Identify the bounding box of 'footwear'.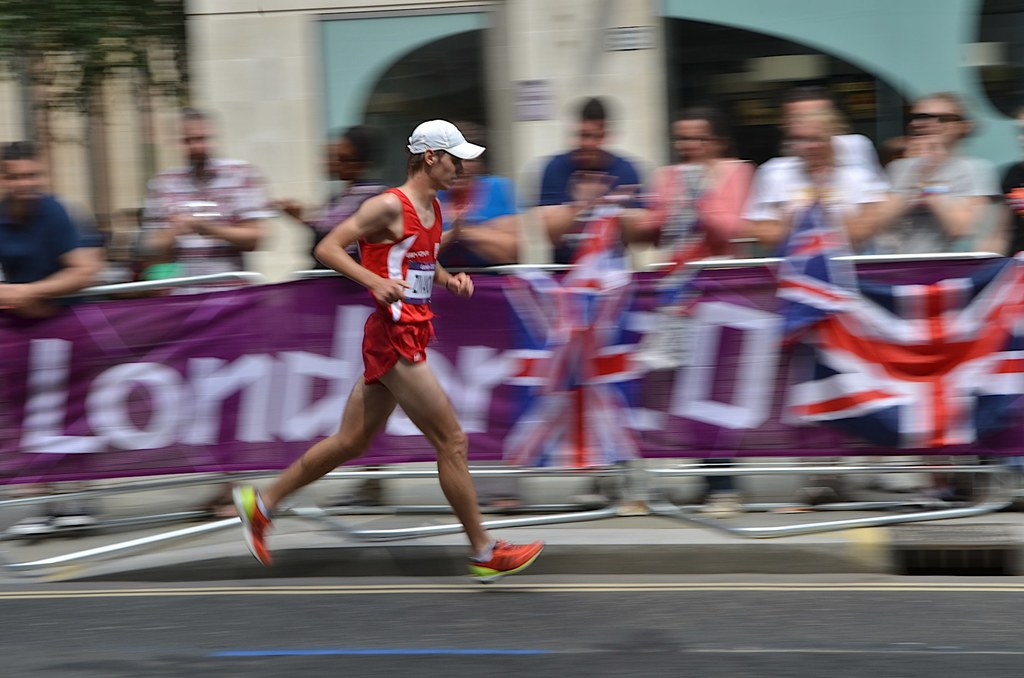
(left=697, top=489, right=743, bottom=517).
